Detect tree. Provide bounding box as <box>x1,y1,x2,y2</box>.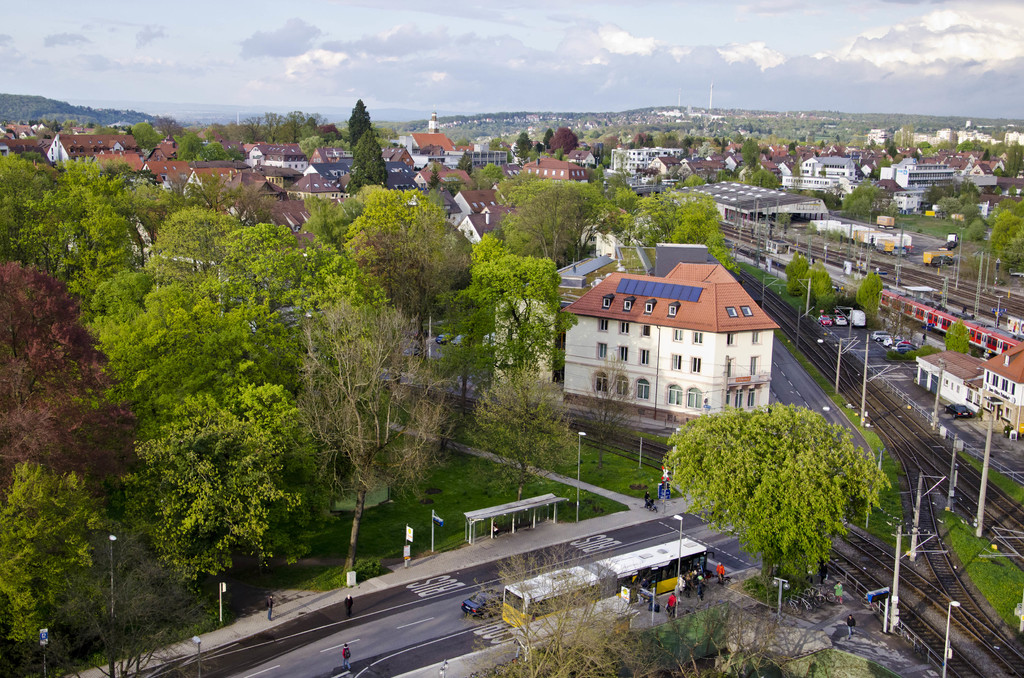
<box>476,371,586,499</box>.
